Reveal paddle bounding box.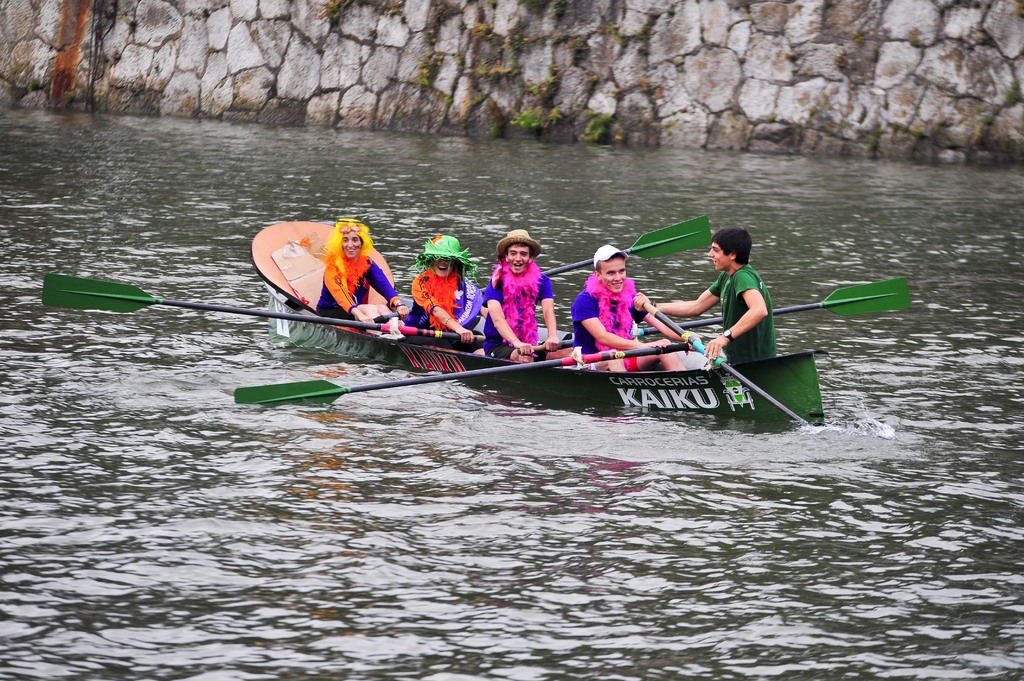
Revealed: <region>477, 218, 710, 295</region>.
